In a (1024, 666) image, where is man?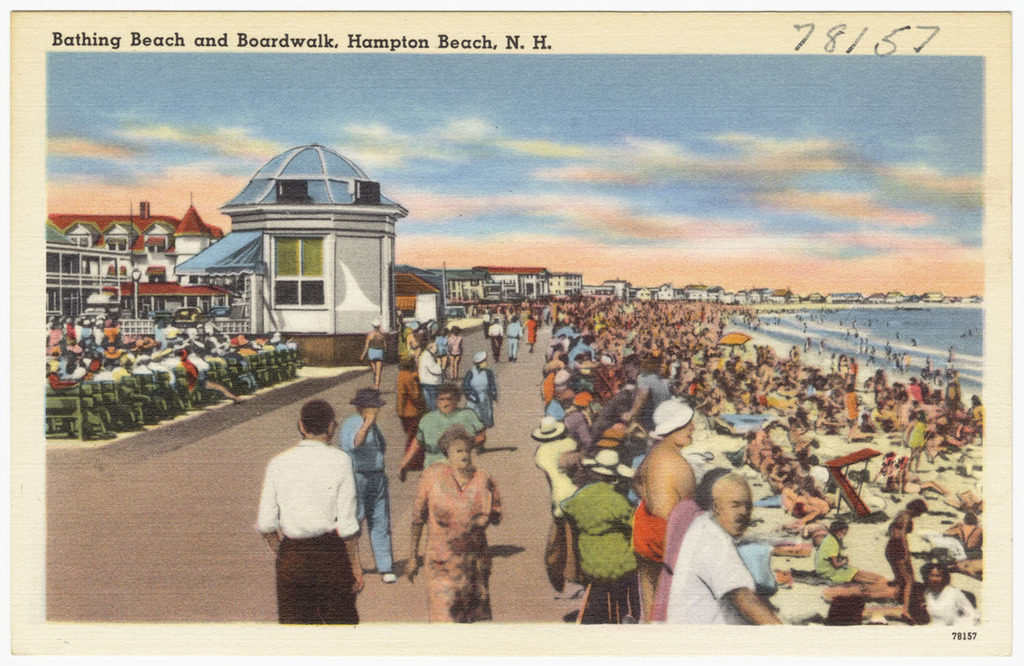
[631,400,695,622].
